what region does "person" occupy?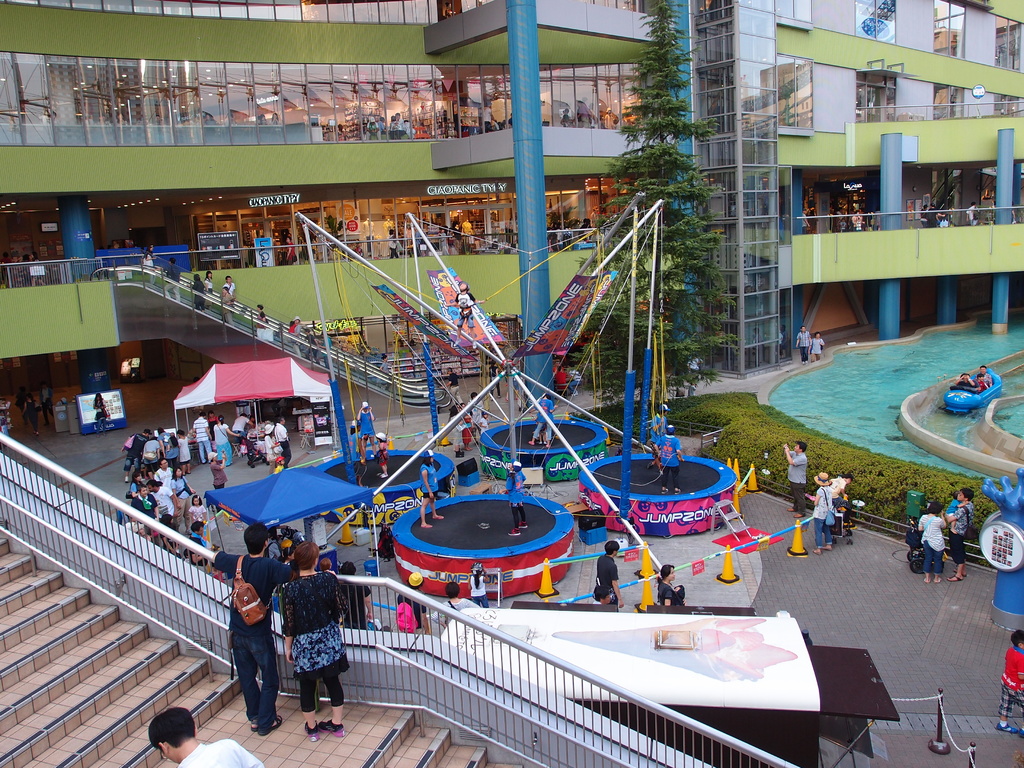
[left=567, top=366, right=582, bottom=394].
